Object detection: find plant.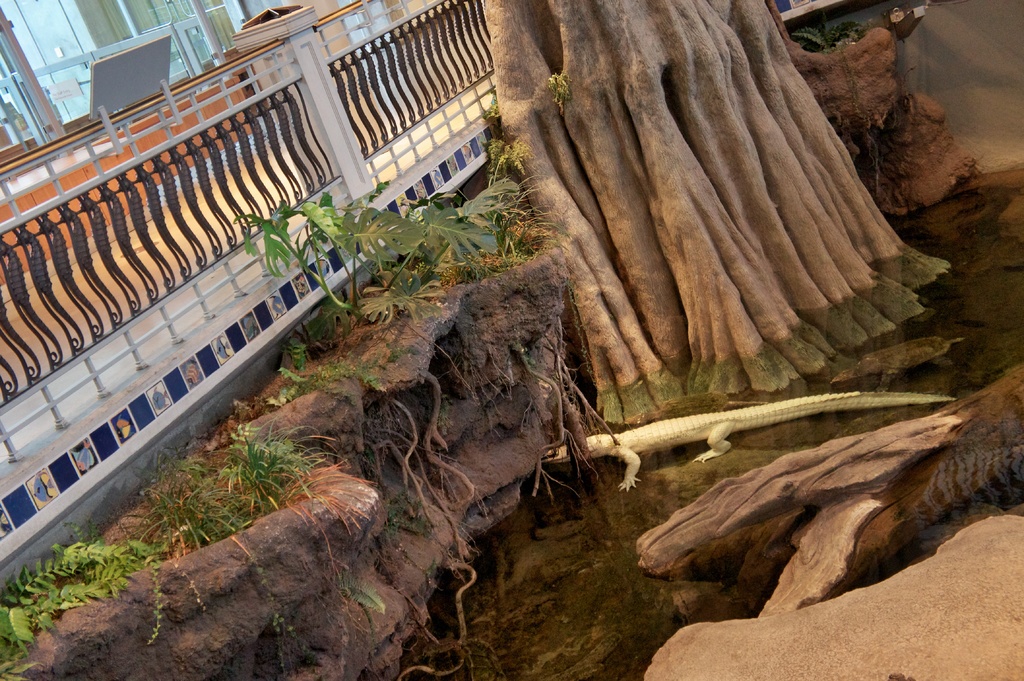
box(784, 15, 867, 51).
